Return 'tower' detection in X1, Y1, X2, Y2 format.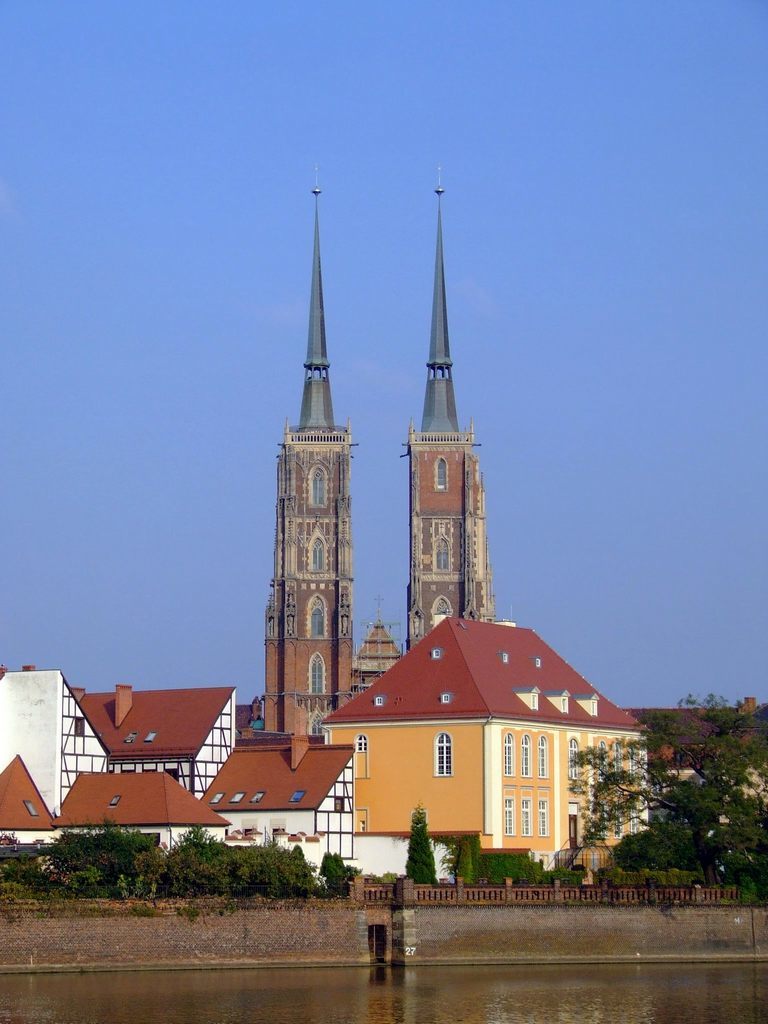
394, 159, 514, 650.
